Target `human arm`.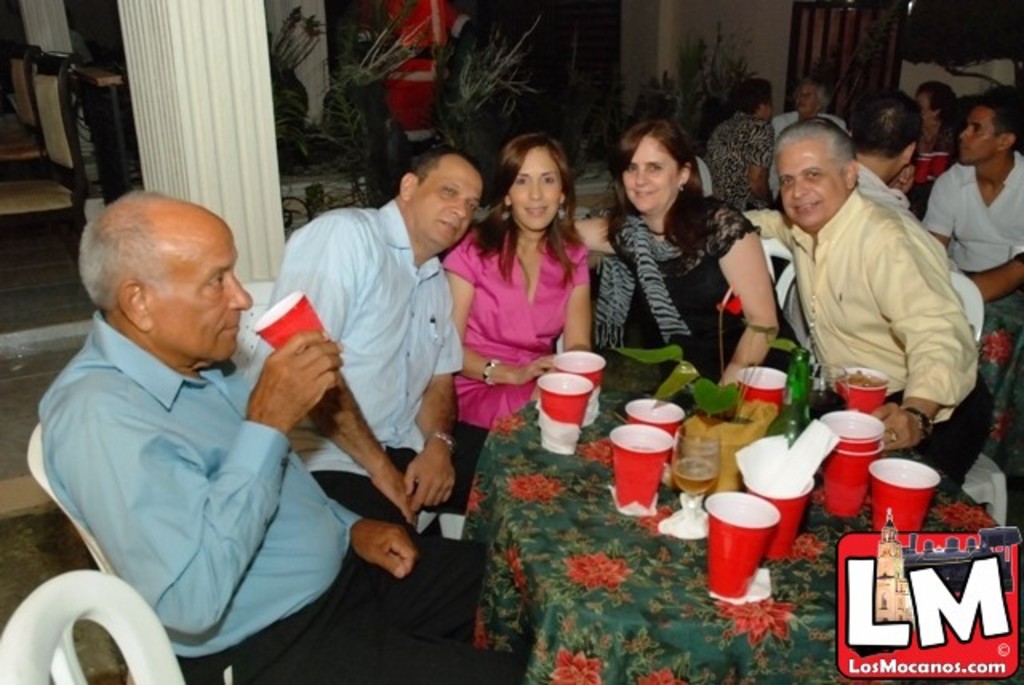
Target region: left=573, top=210, right=606, bottom=333.
